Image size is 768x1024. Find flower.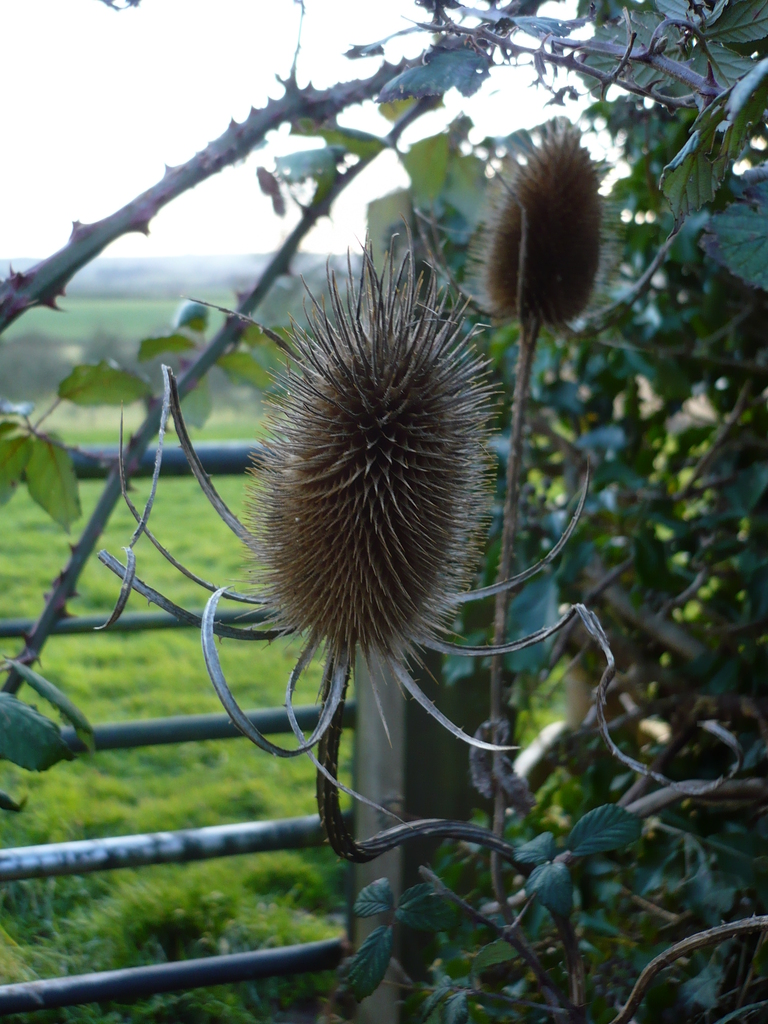
466/109/622/339.
